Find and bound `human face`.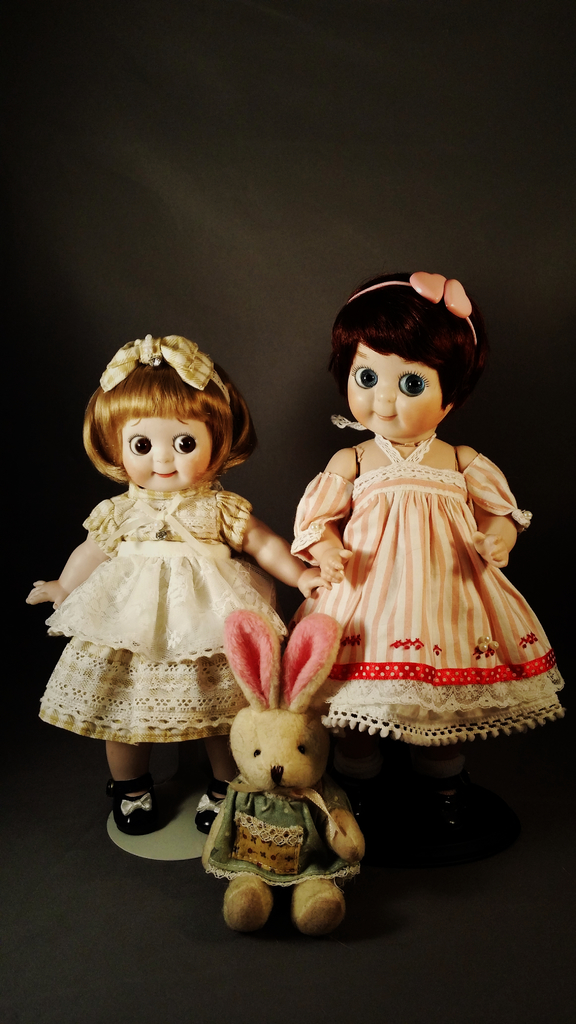
Bound: {"left": 120, "top": 419, "right": 212, "bottom": 483}.
